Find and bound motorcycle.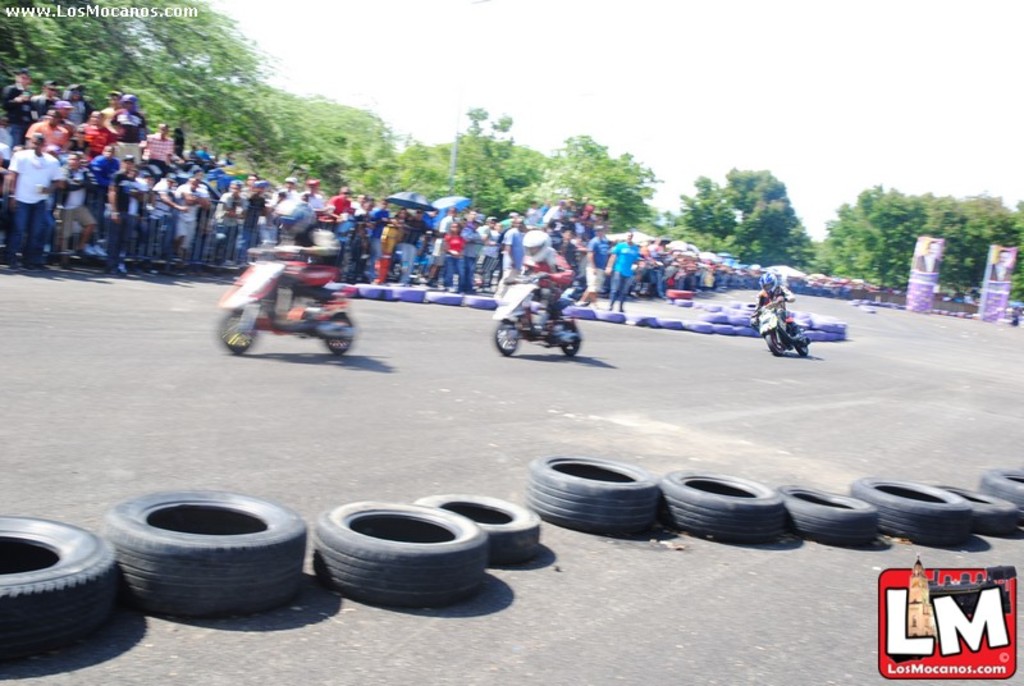
Bound: bbox=[215, 242, 355, 353].
